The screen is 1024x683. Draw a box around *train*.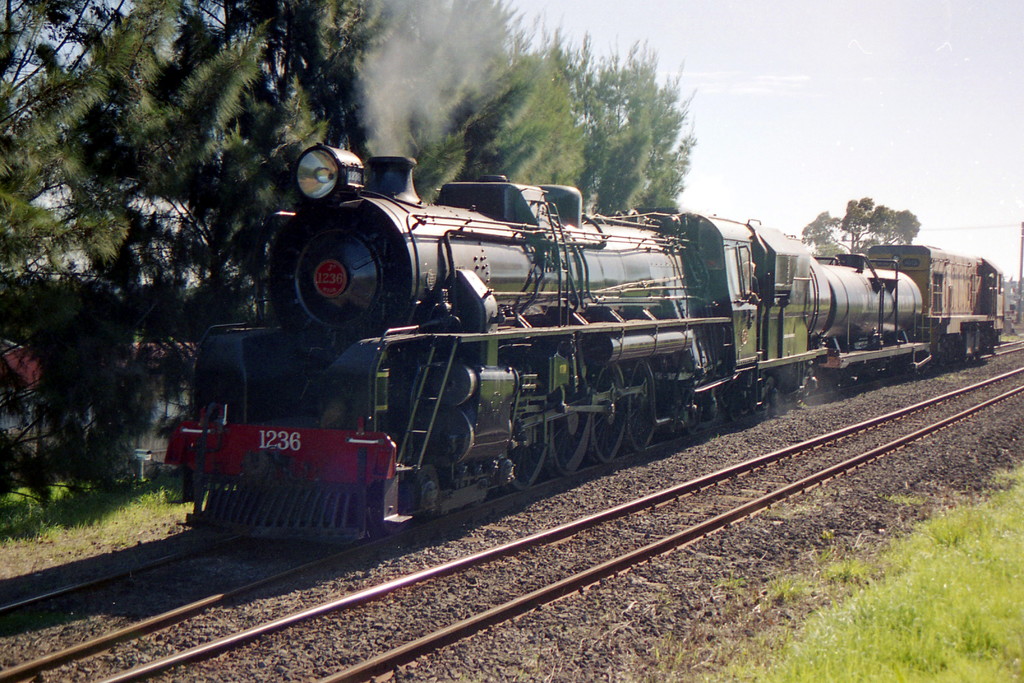
left=163, top=147, right=1006, bottom=552.
